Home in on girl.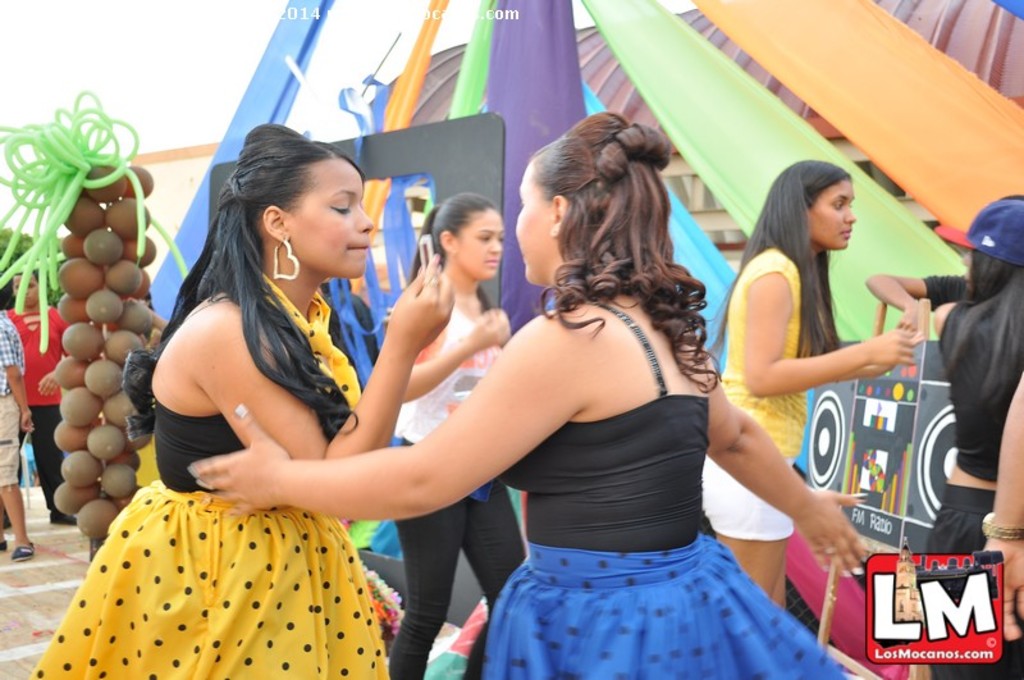
Homed in at region(29, 123, 460, 679).
